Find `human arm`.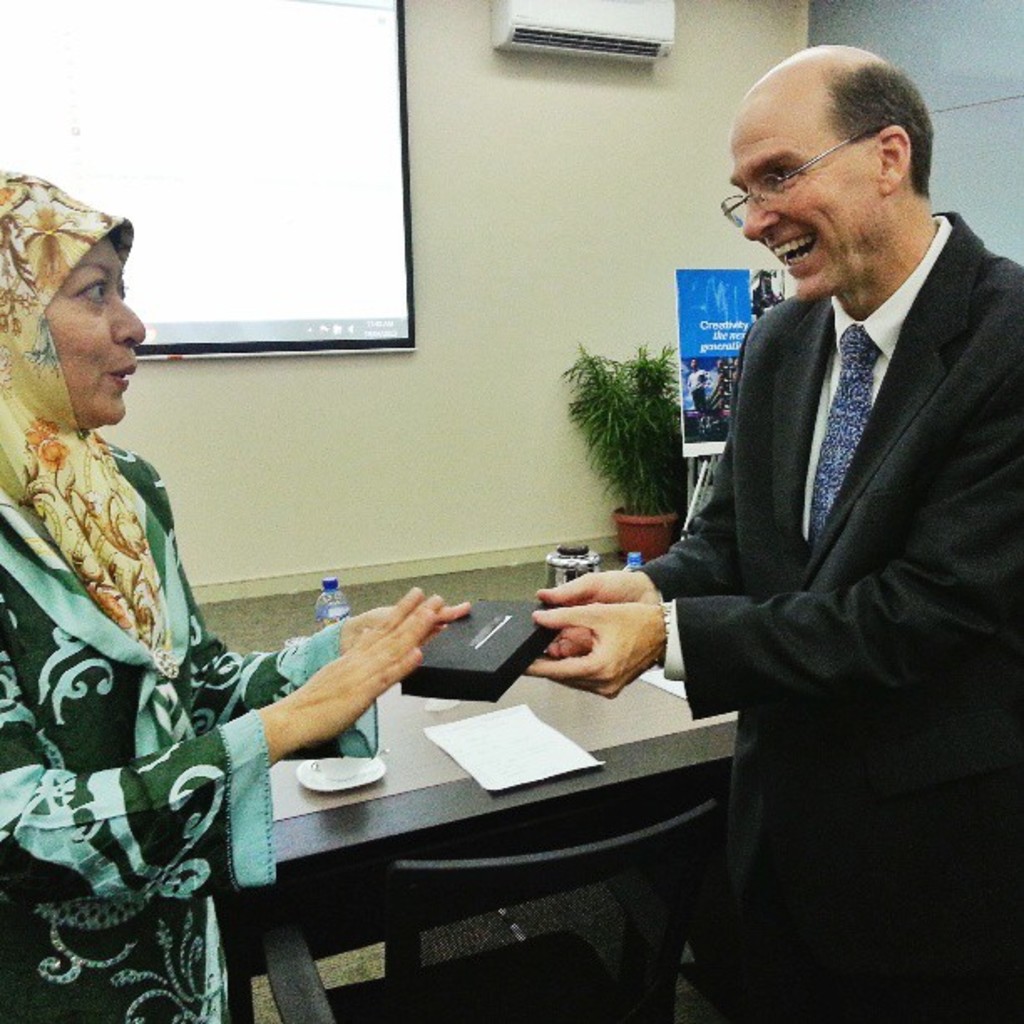
529 438 751 664.
